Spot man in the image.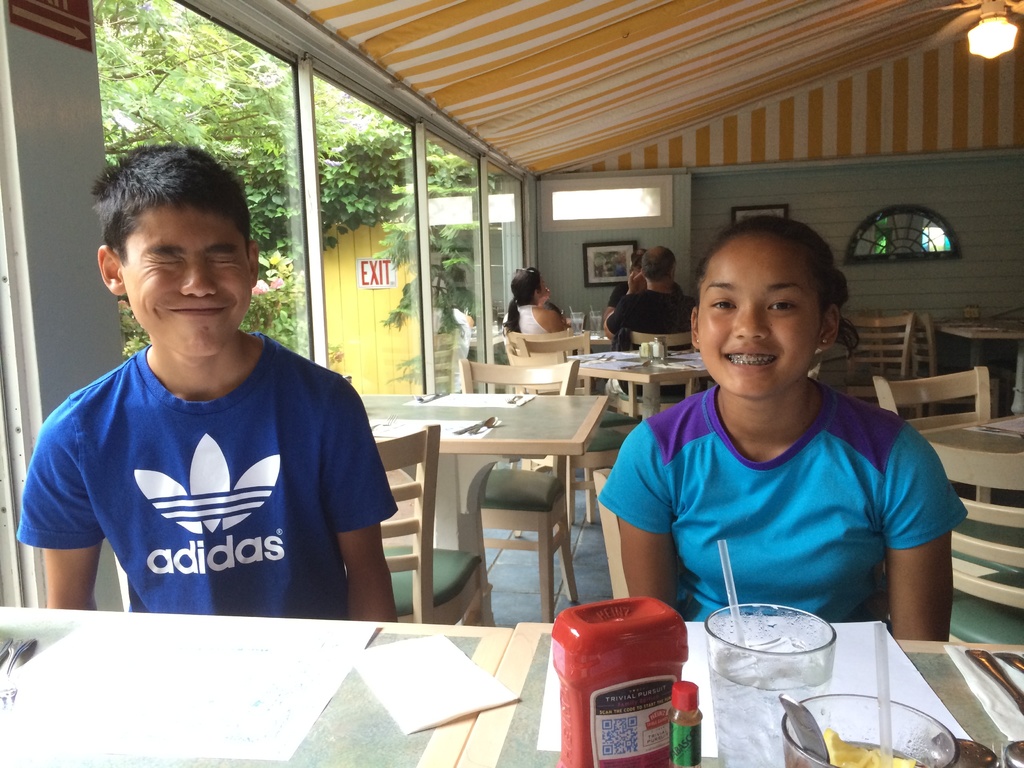
man found at 608, 250, 684, 315.
